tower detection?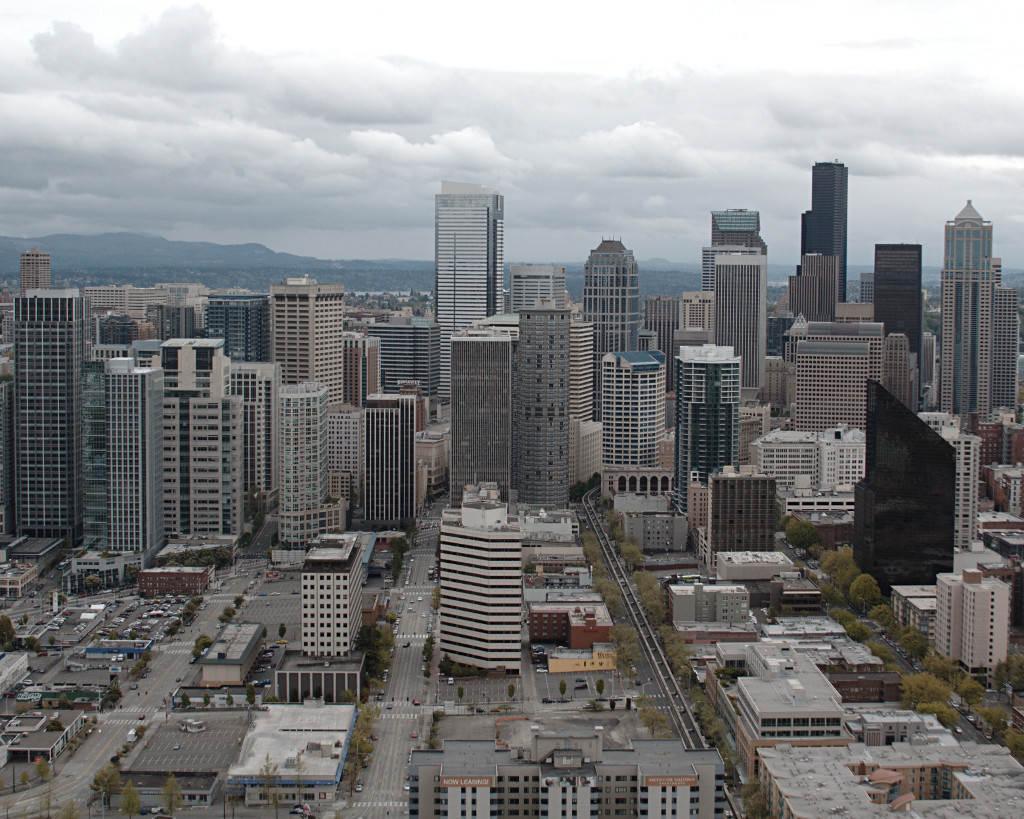
(298,531,364,650)
